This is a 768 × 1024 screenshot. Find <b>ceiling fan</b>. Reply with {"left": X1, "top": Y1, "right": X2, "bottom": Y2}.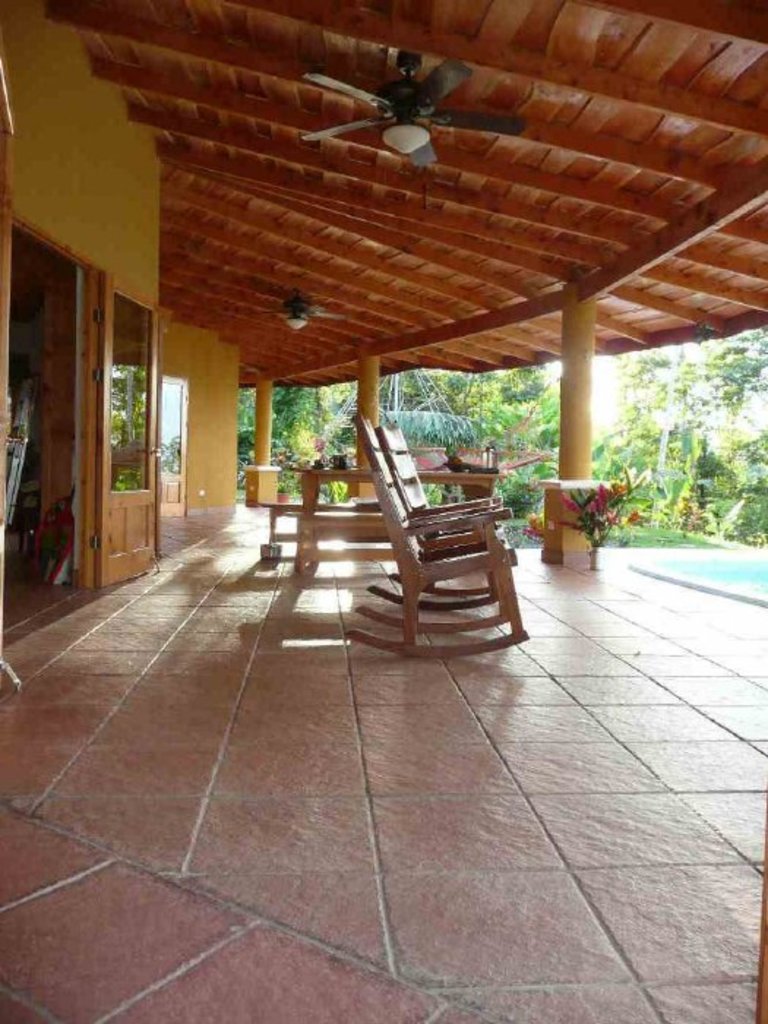
{"left": 262, "top": 293, "right": 345, "bottom": 335}.
